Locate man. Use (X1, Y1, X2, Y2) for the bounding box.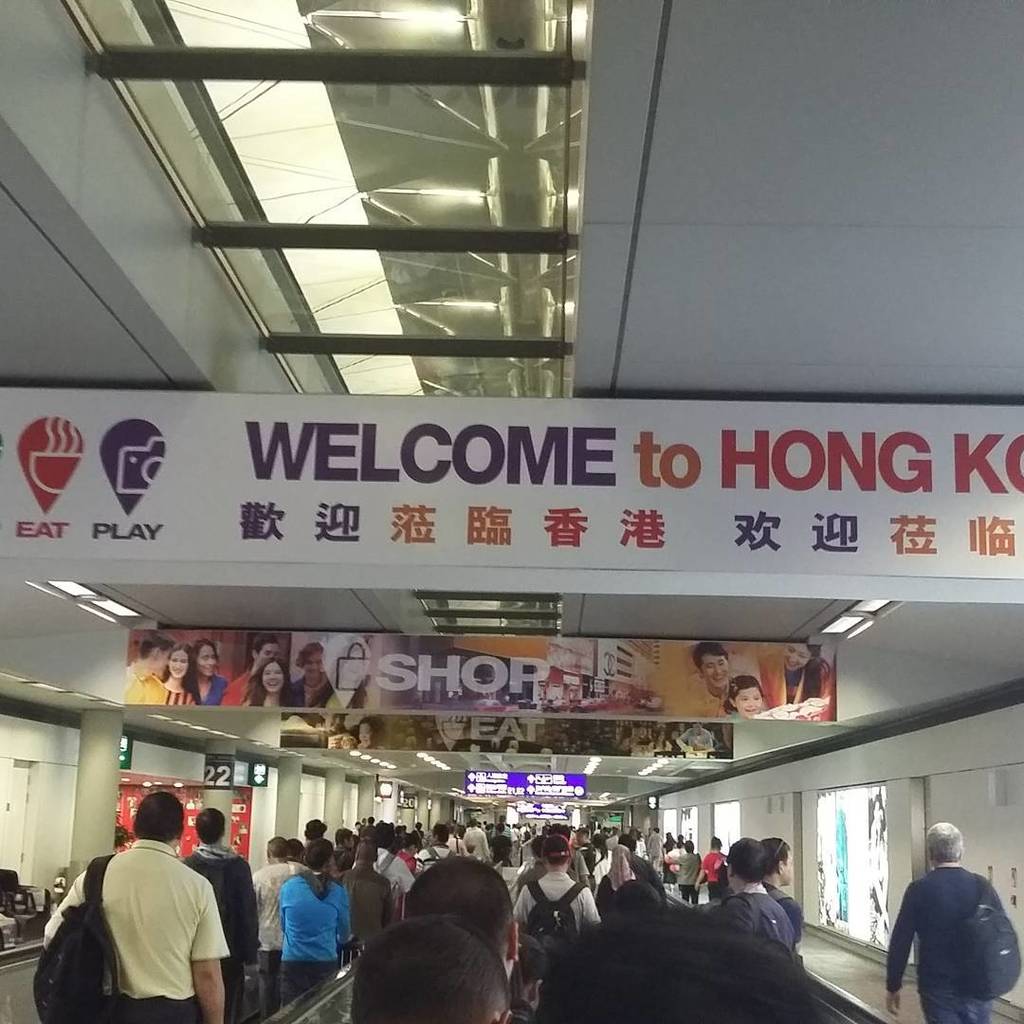
(34, 792, 227, 1023).
